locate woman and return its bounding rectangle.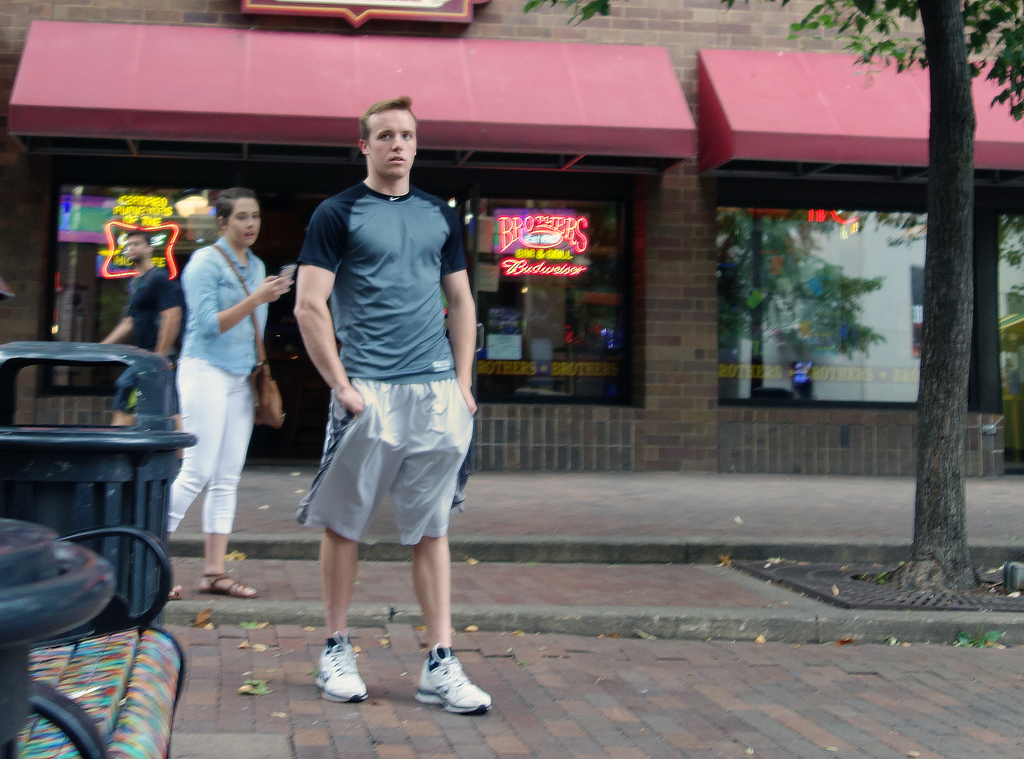
x1=149, y1=187, x2=297, y2=607.
